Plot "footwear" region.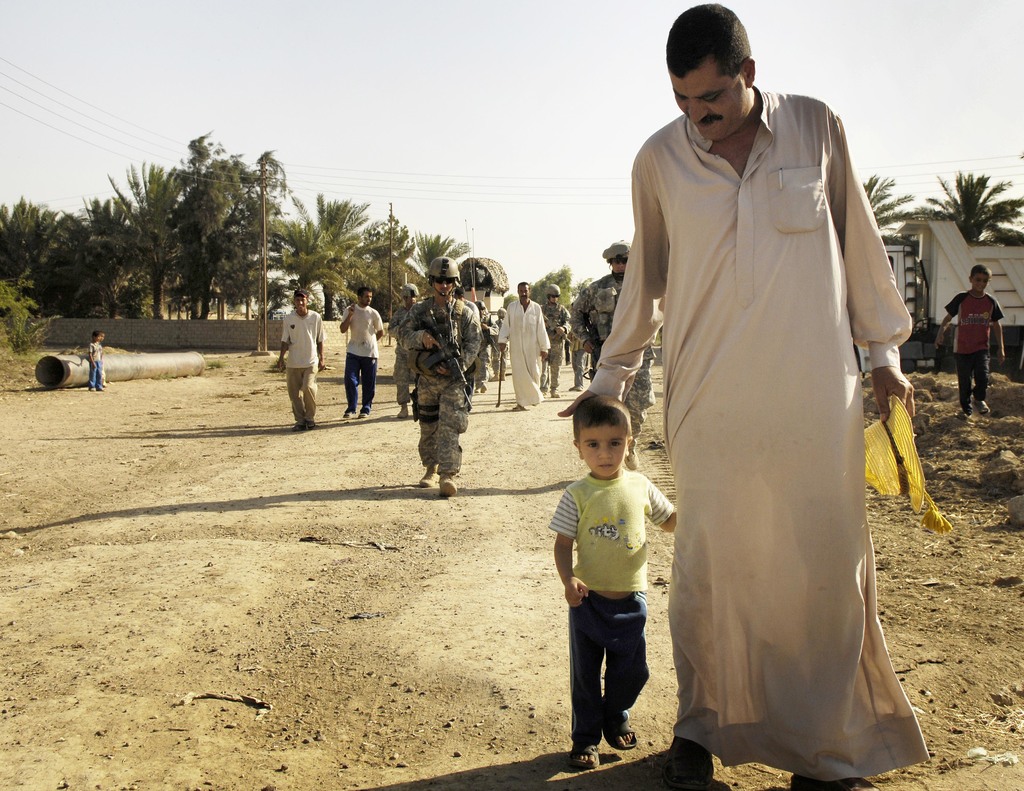
Plotted at 511/406/518/410.
